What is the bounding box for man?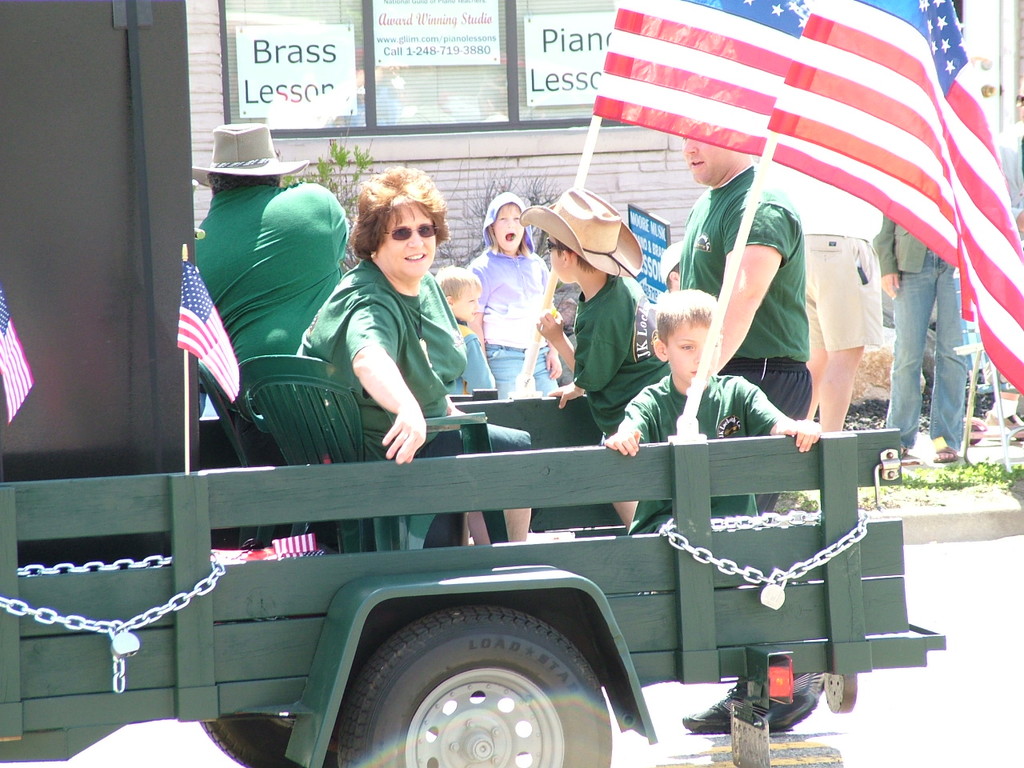
box=[191, 120, 349, 410].
